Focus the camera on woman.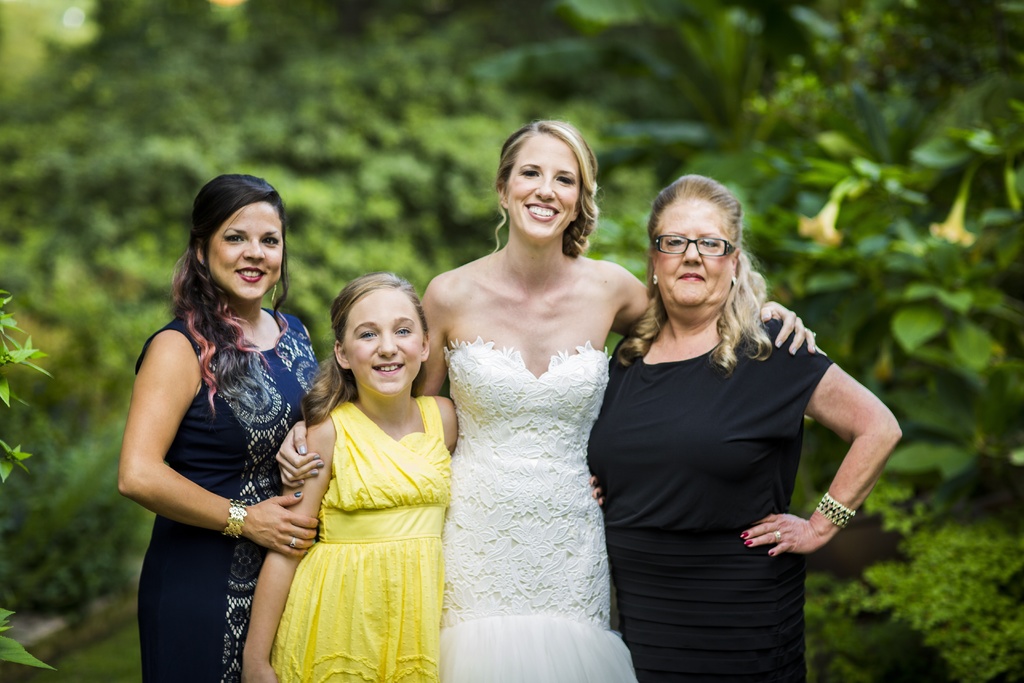
Focus region: 276, 112, 830, 682.
